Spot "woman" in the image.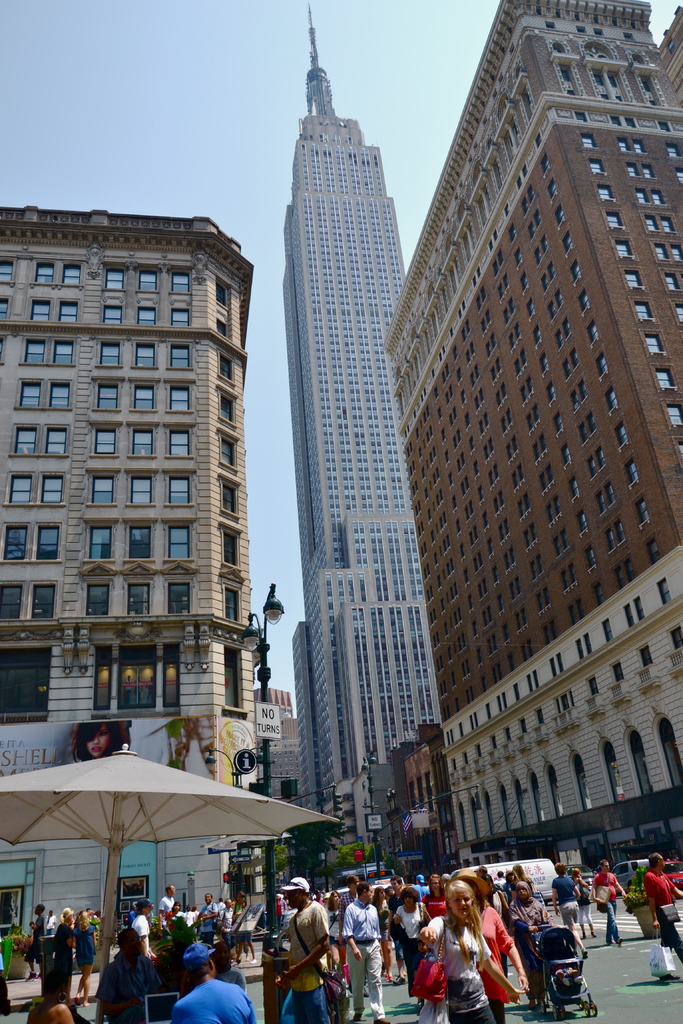
"woman" found at [163, 900, 187, 935].
